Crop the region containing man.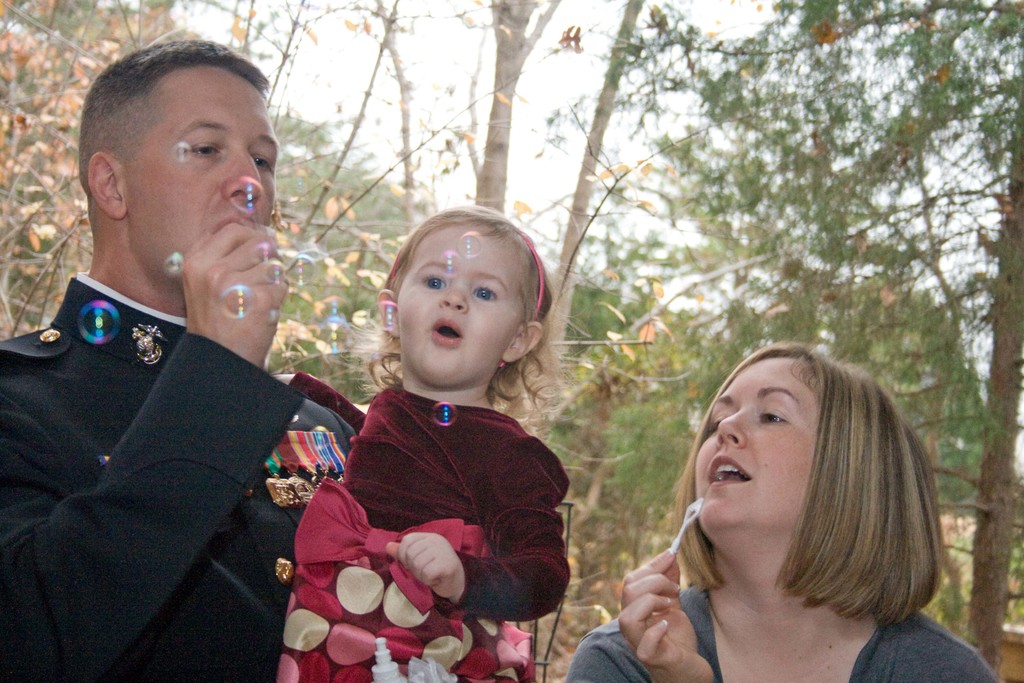
Crop region: crop(34, 37, 327, 679).
